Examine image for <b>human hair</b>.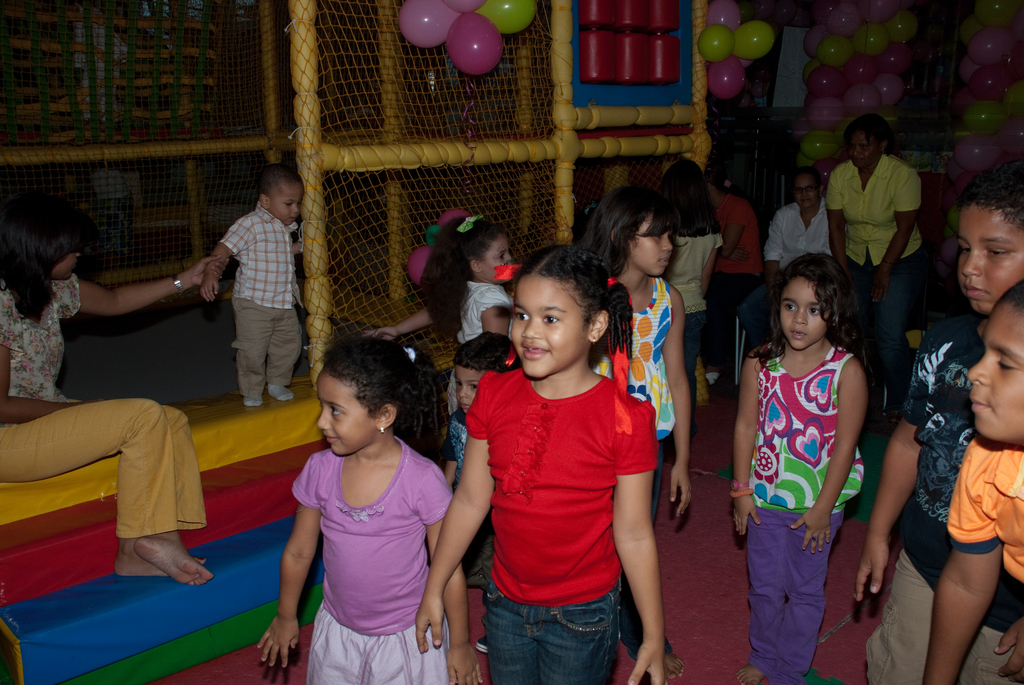
Examination result: <bbox>743, 250, 877, 384</bbox>.
